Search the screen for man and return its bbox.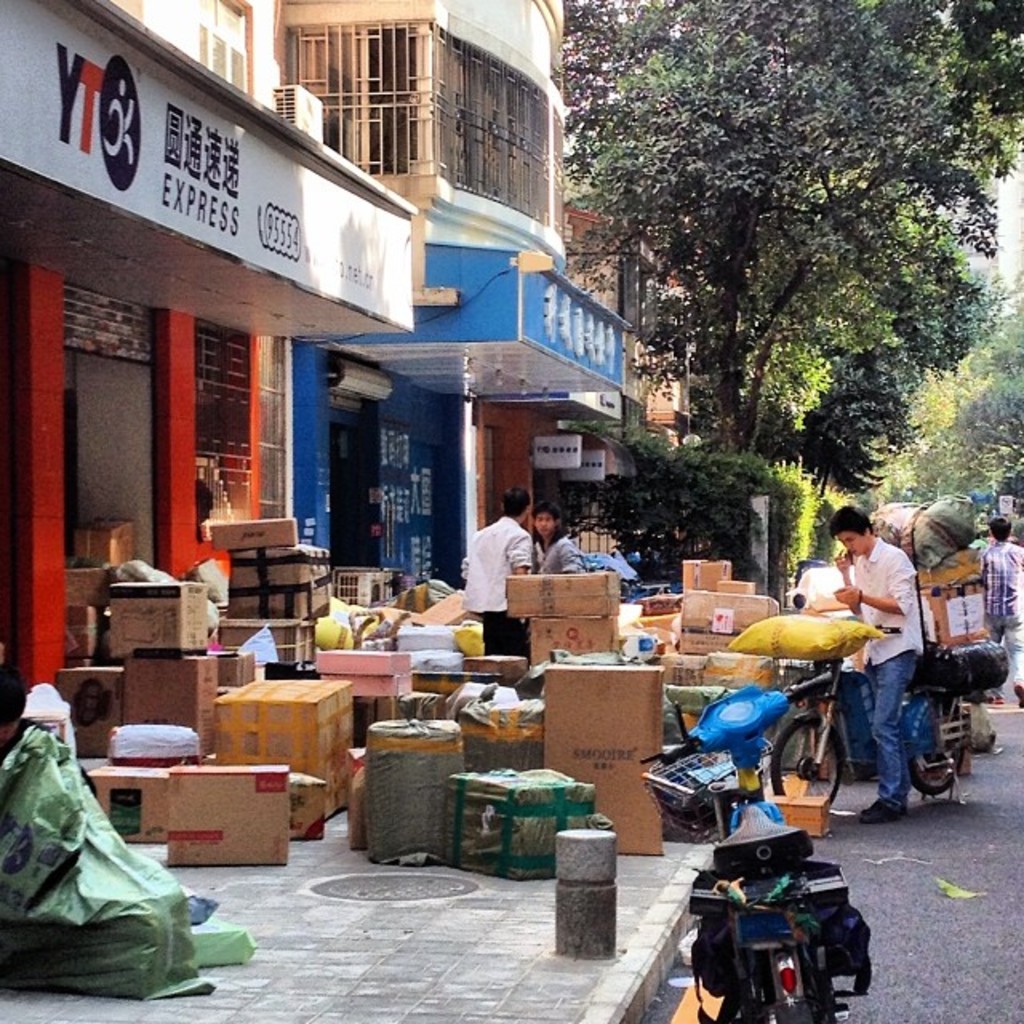
Found: bbox(528, 494, 584, 574).
